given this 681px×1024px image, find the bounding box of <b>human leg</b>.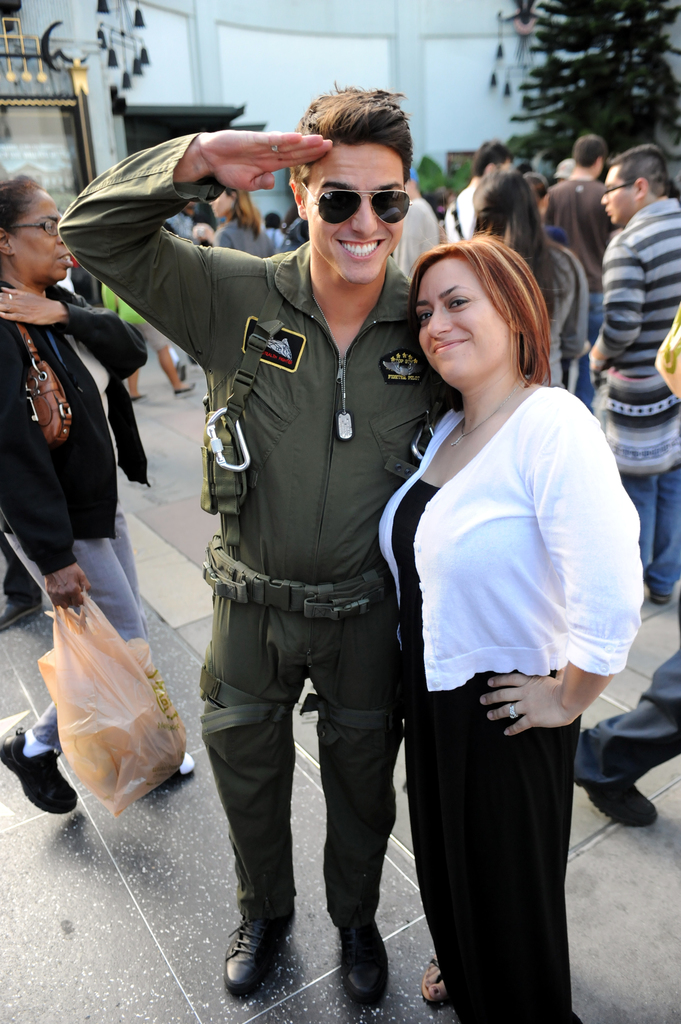
[567, 641, 680, 817].
